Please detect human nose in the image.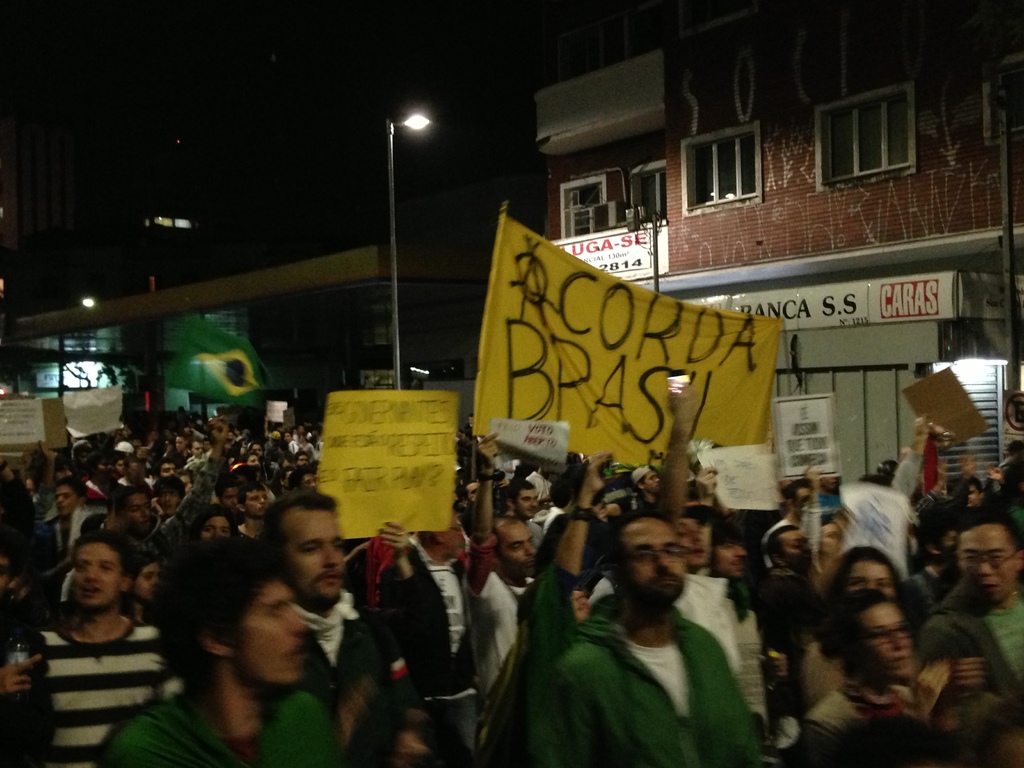
[976, 562, 996, 578].
